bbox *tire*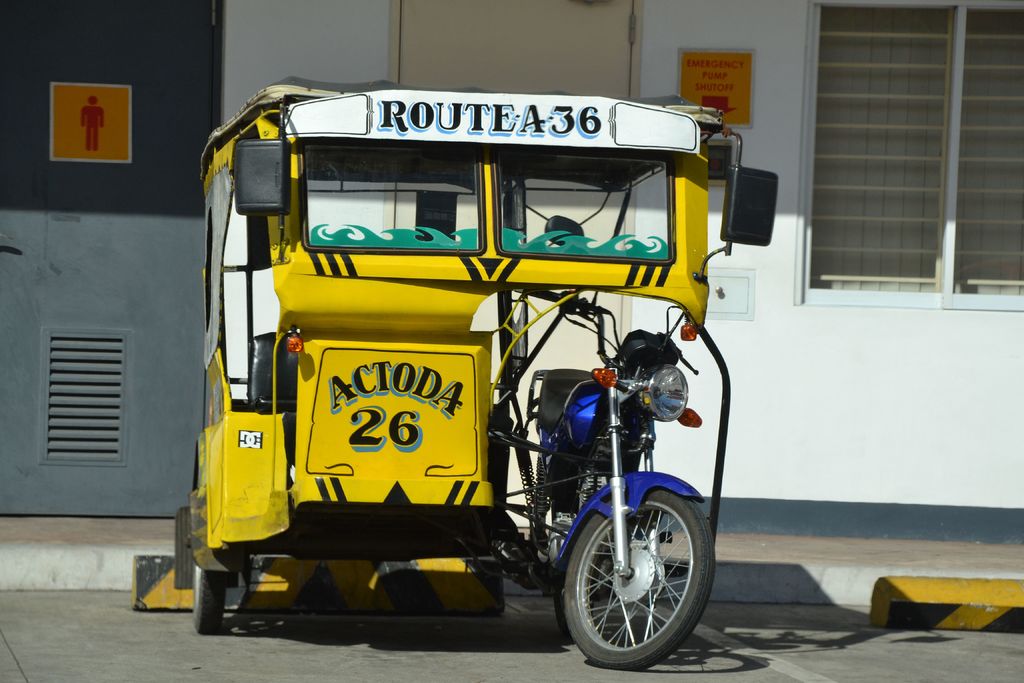
rect(186, 561, 227, 636)
